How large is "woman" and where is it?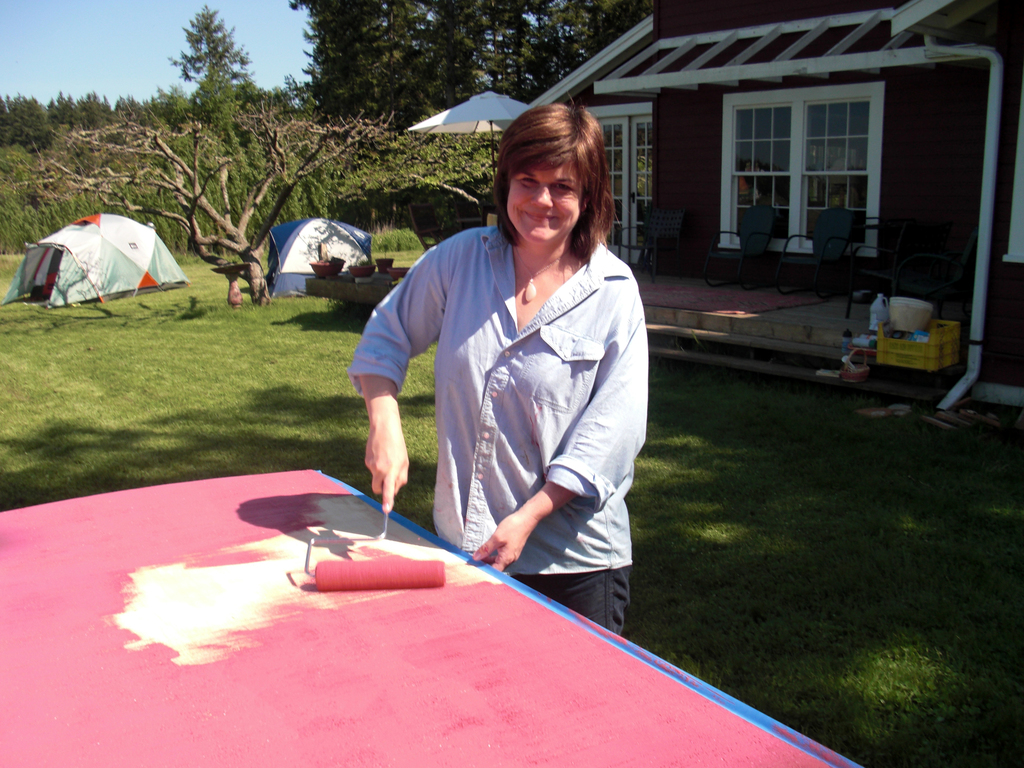
Bounding box: bbox=[372, 99, 644, 637].
